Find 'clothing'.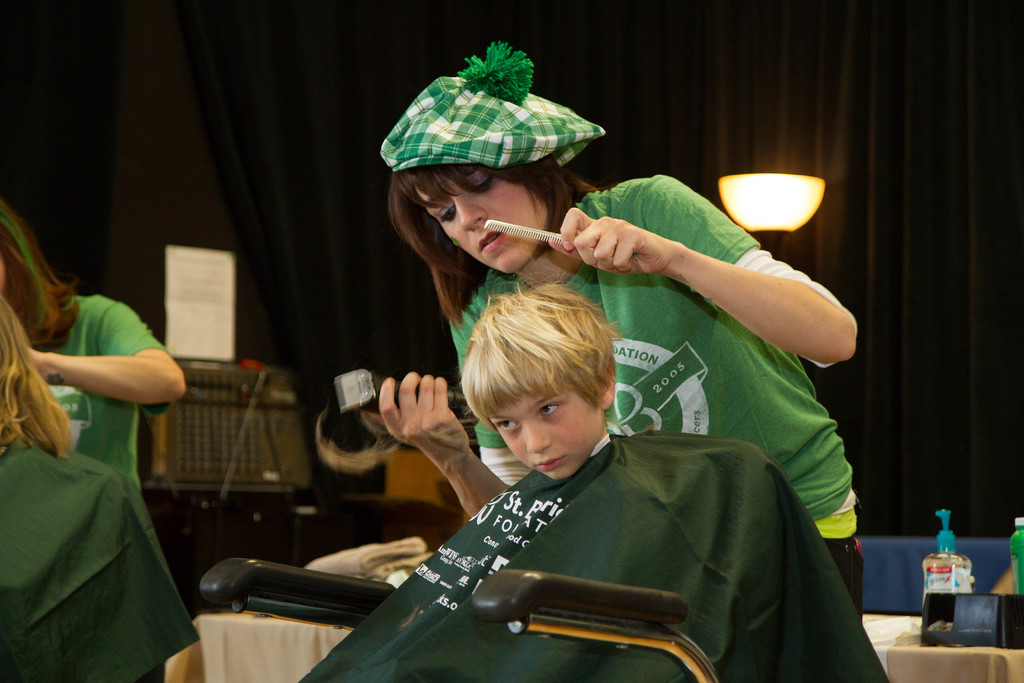
left=833, top=491, right=859, bottom=513.
